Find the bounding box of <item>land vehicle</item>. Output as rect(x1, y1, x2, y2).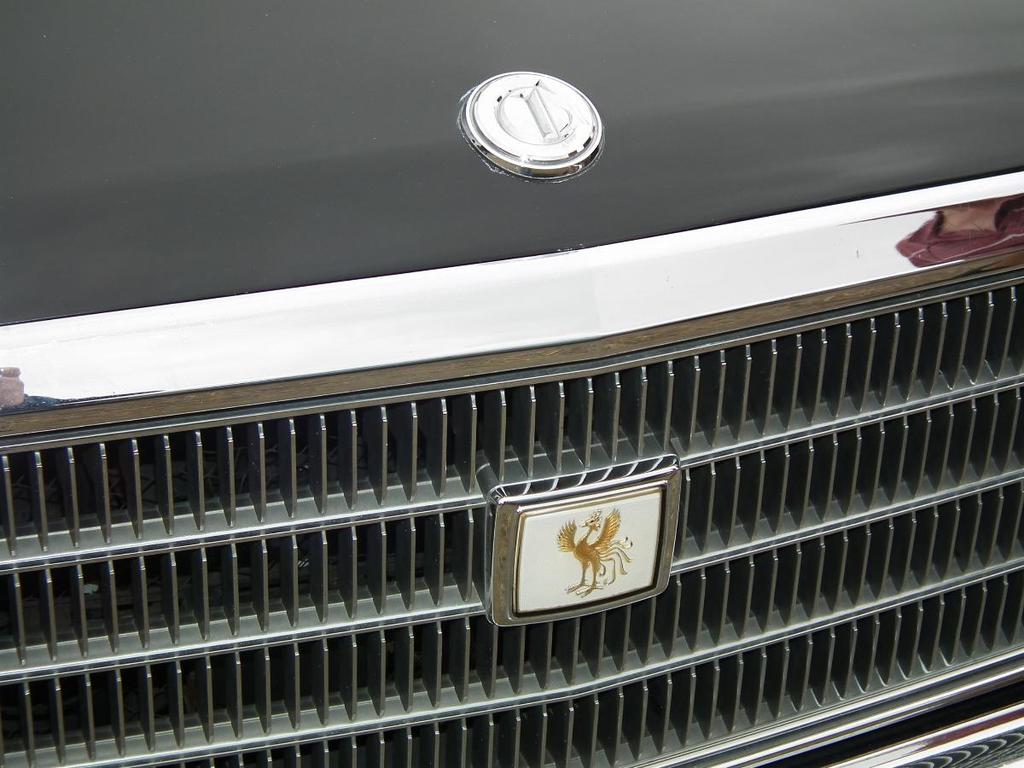
rect(0, 0, 1023, 767).
